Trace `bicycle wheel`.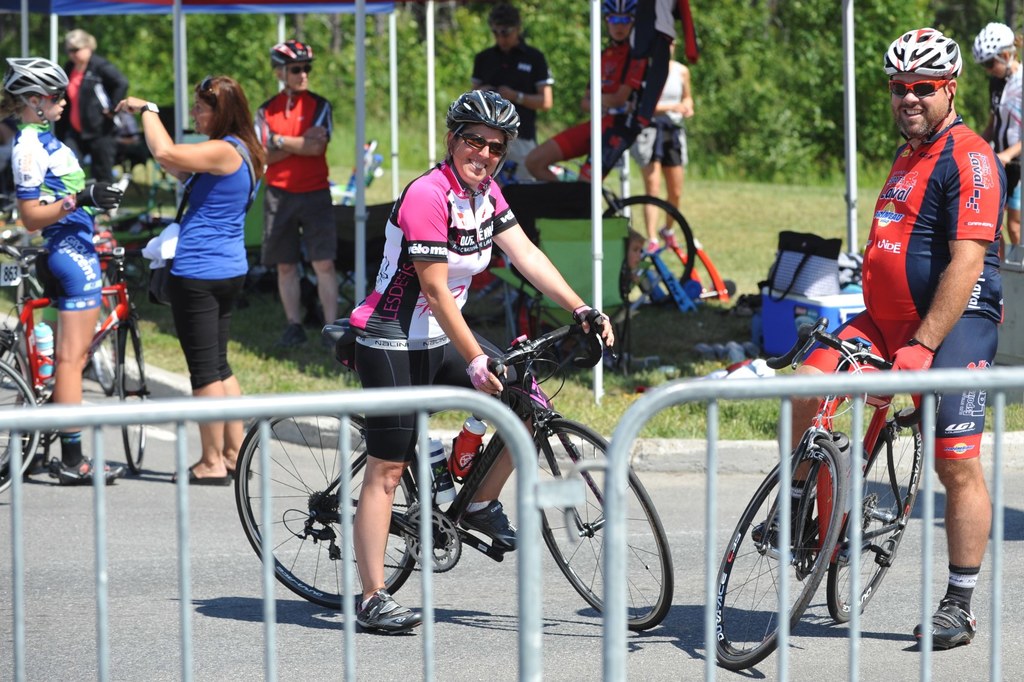
Traced to 726,462,828,669.
